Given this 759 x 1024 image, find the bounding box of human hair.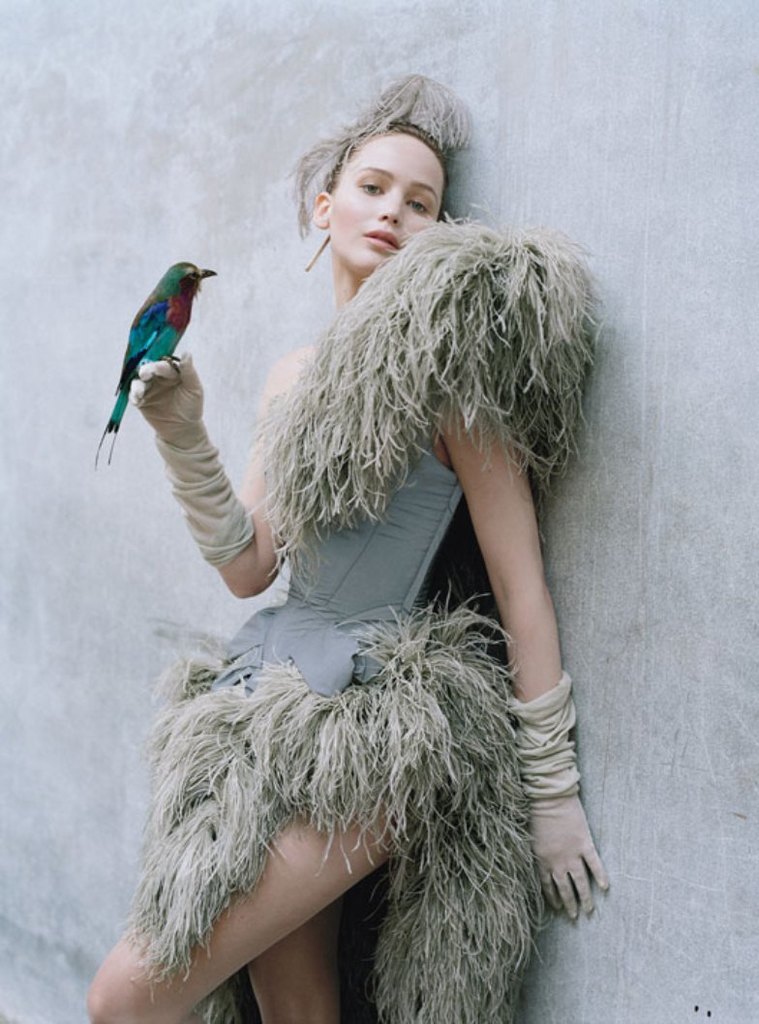
locate(293, 122, 453, 235).
